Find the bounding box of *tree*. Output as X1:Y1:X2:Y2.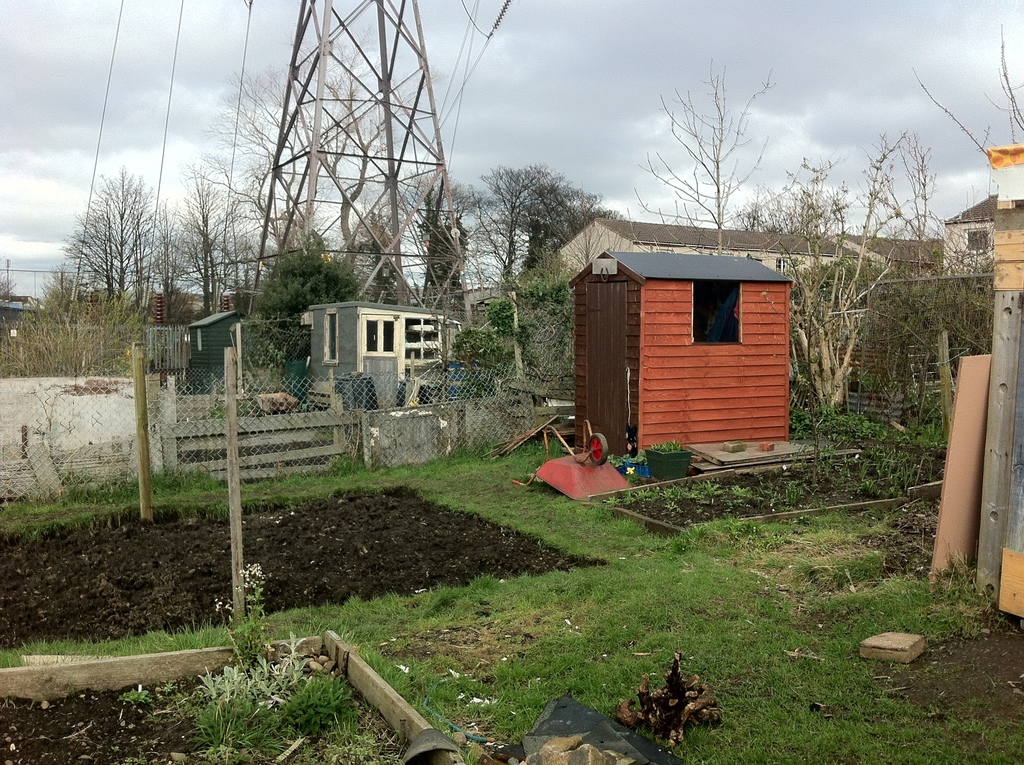
51:147:205:319.
